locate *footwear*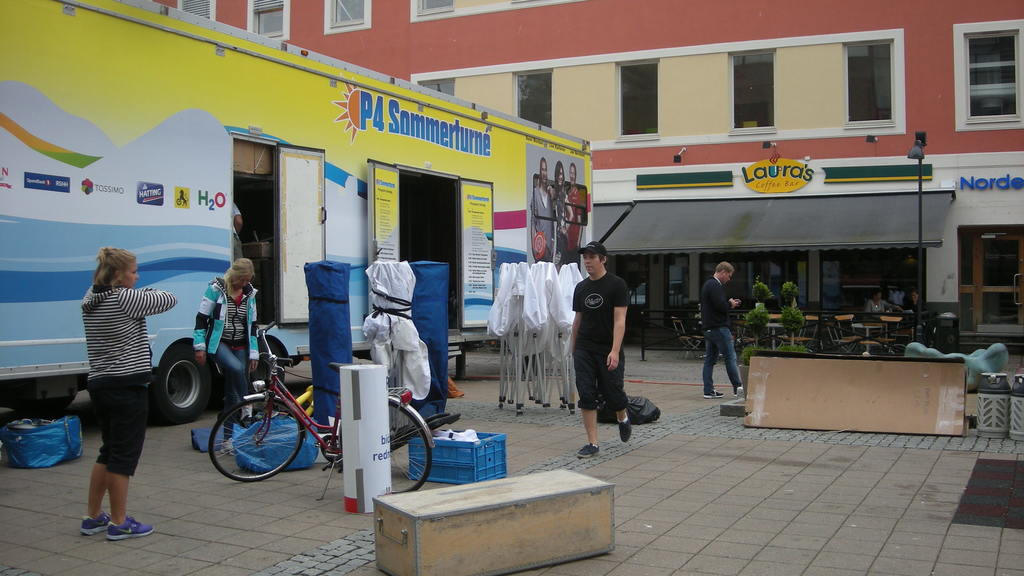
bbox=(239, 401, 253, 420)
